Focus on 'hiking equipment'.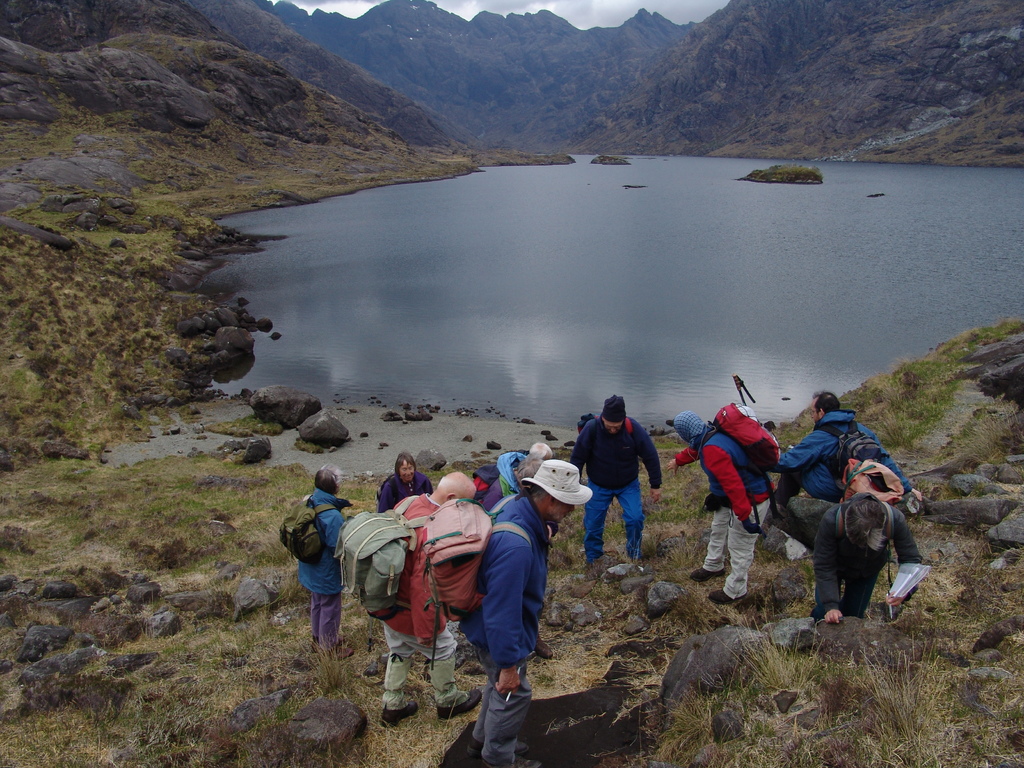
Focused at [276, 484, 346, 568].
